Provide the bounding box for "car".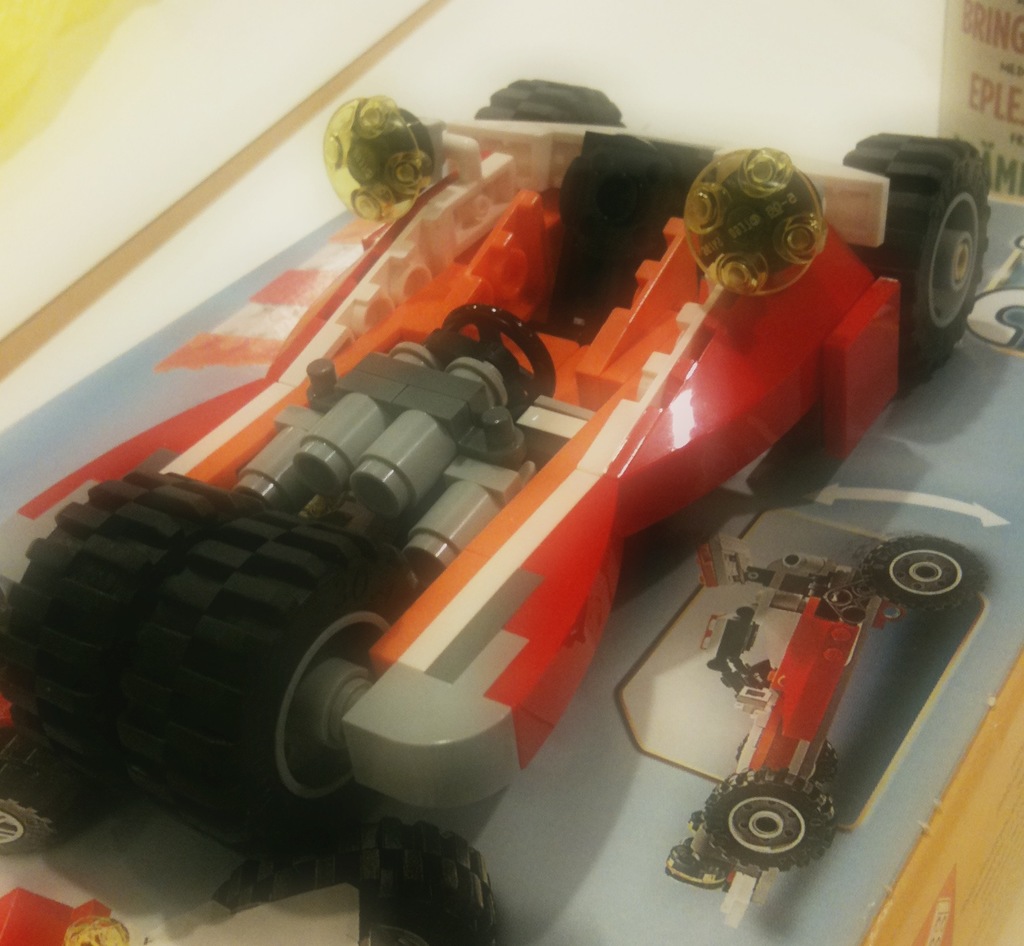
left=663, top=535, right=980, bottom=935.
